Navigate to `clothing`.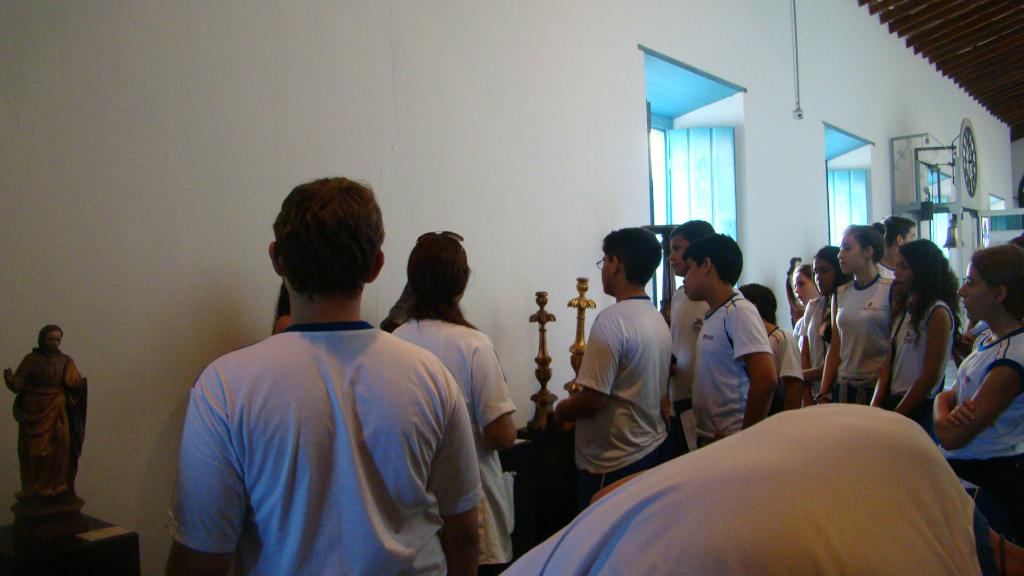
Navigation target: BBox(830, 276, 894, 398).
